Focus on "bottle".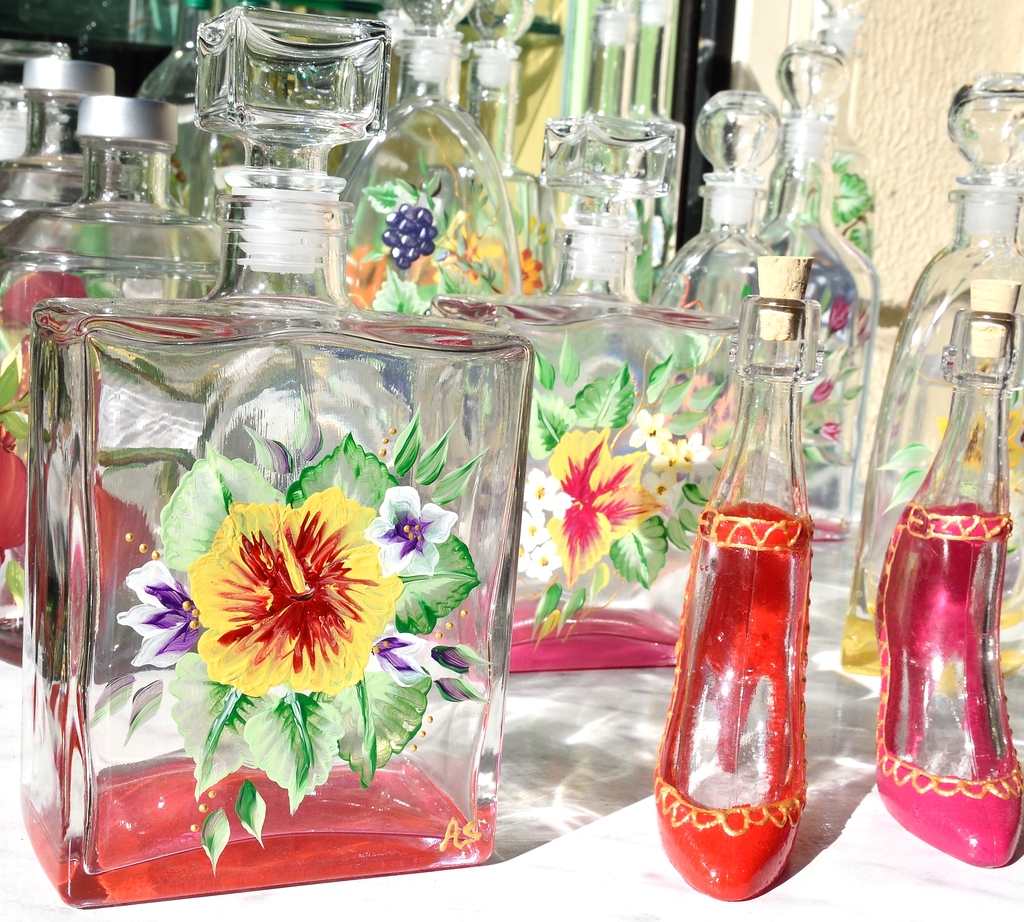
Focused at rect(465, 0, 546, 289).
